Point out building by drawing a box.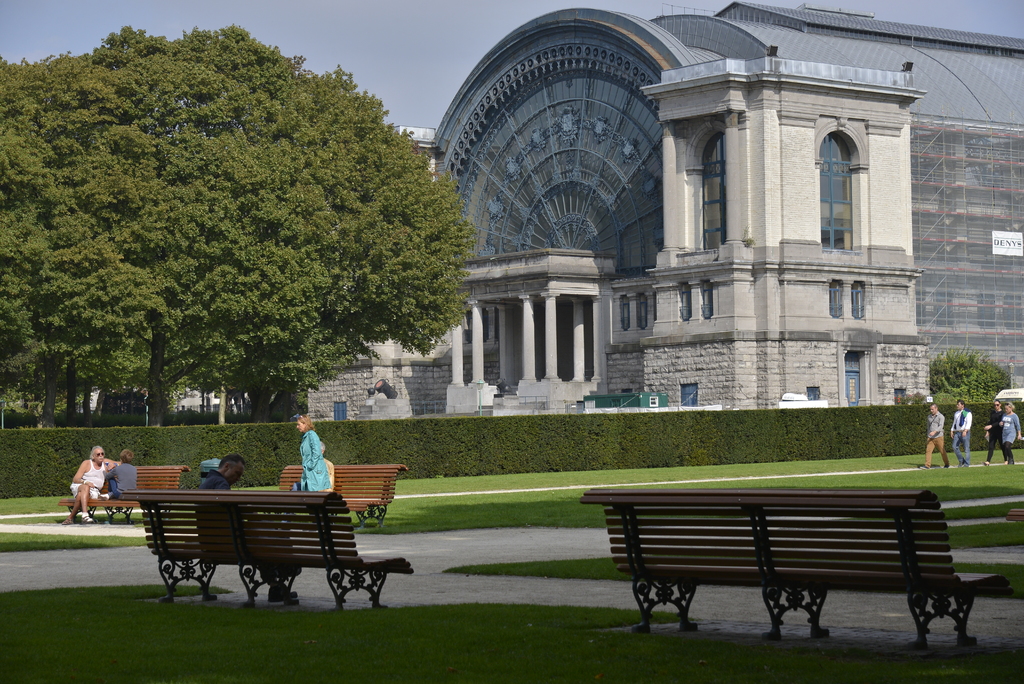
locate(305, 0, 1023, 419).
